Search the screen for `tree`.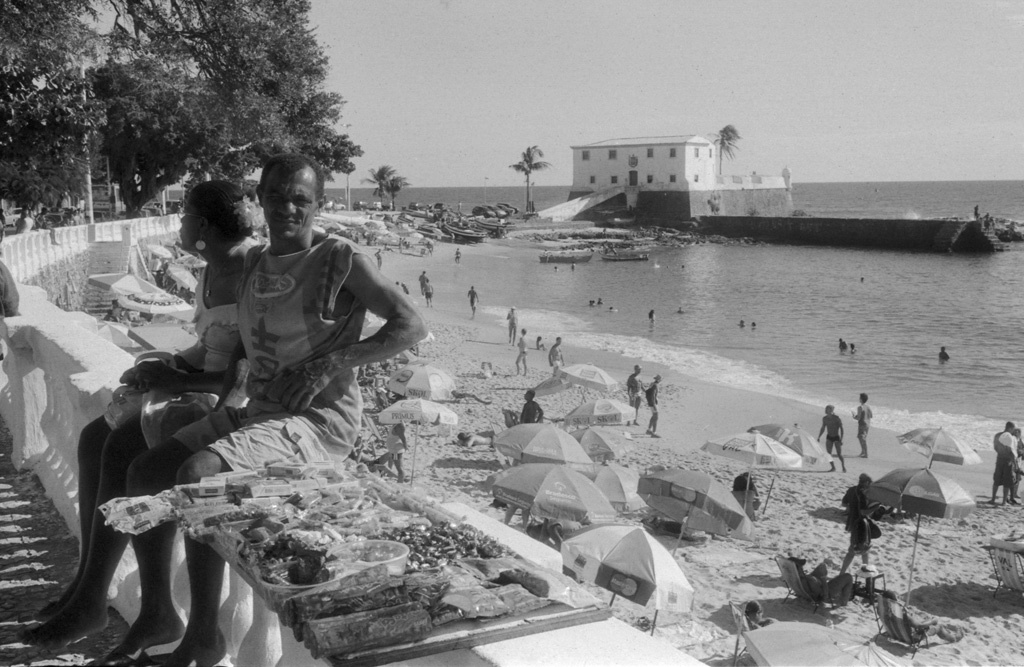
Found at crop(703, 124, 743, 176).
